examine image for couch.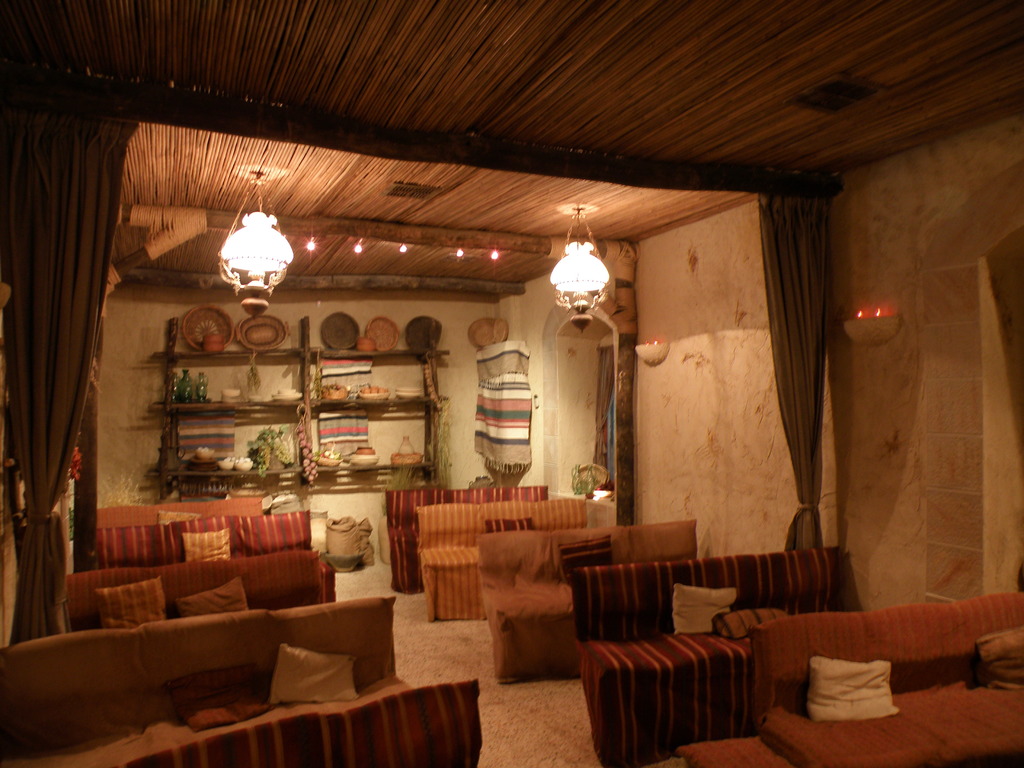
Examination result: box(53, 550, 340, 614).
